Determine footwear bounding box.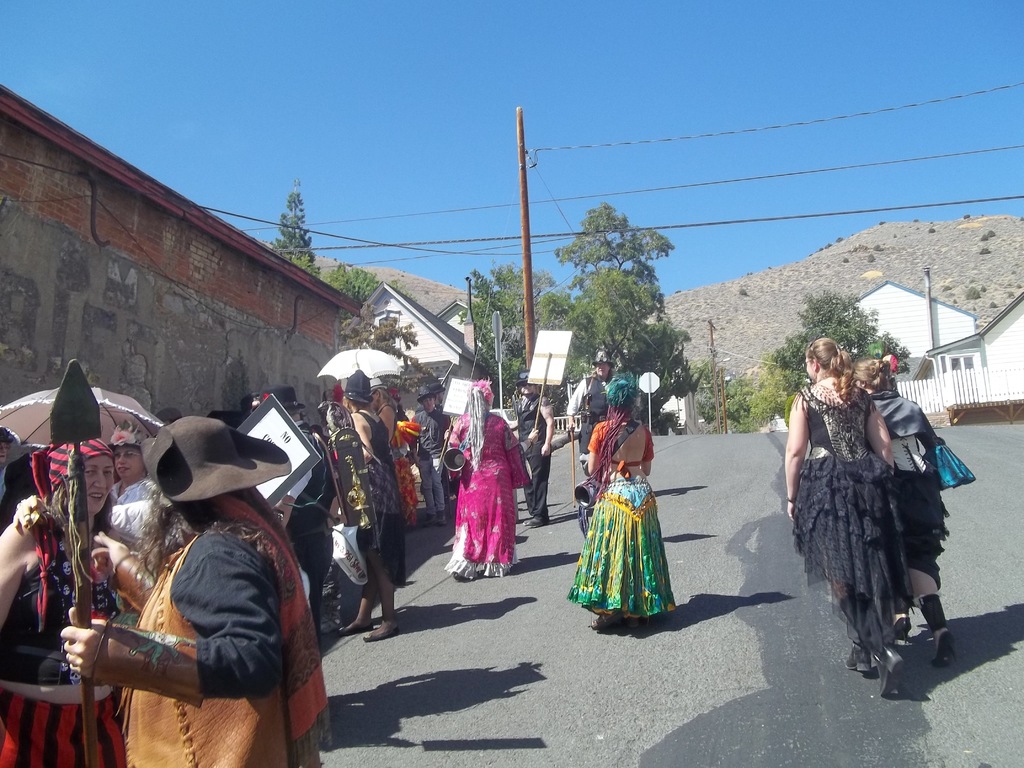
Determined: box(435, 512, 451, 529).
